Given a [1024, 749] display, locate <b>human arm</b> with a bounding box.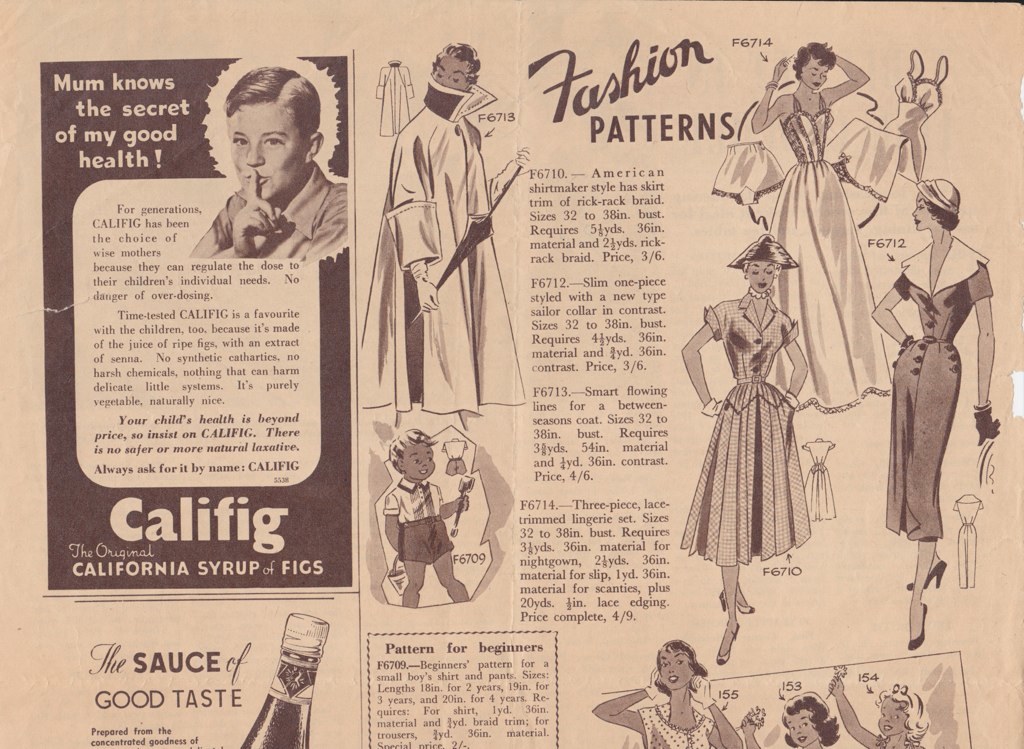
Located: Rect(680, 311, 721, 417).
